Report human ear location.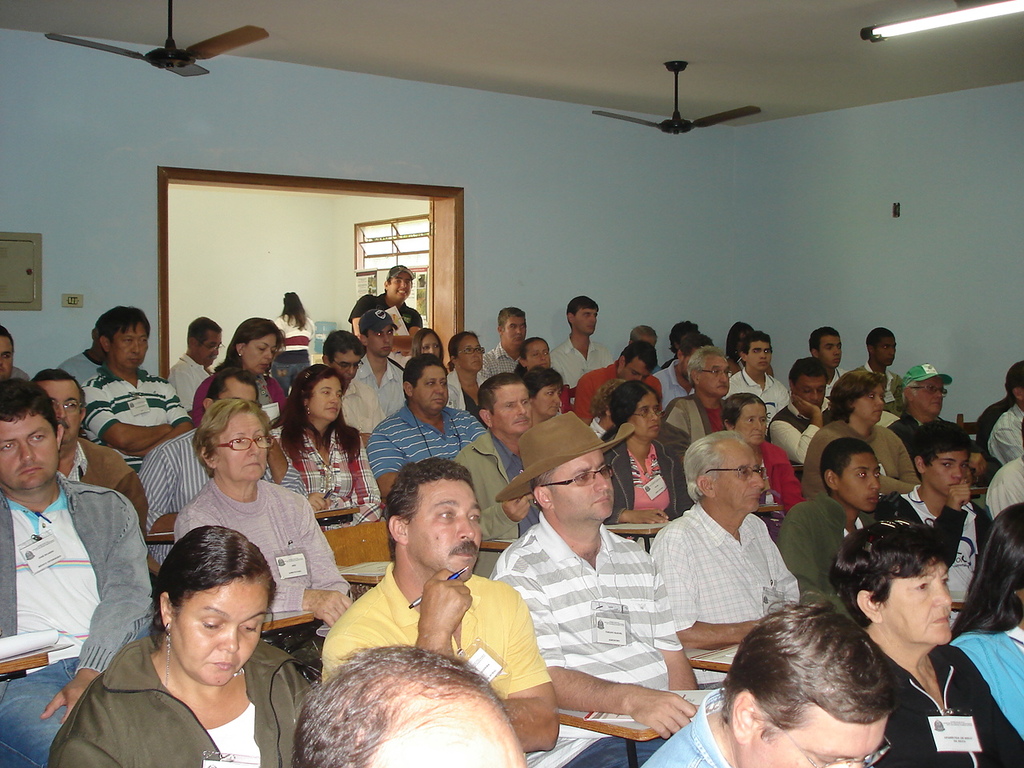
Report: select_region(810, 346, 818, 356).
